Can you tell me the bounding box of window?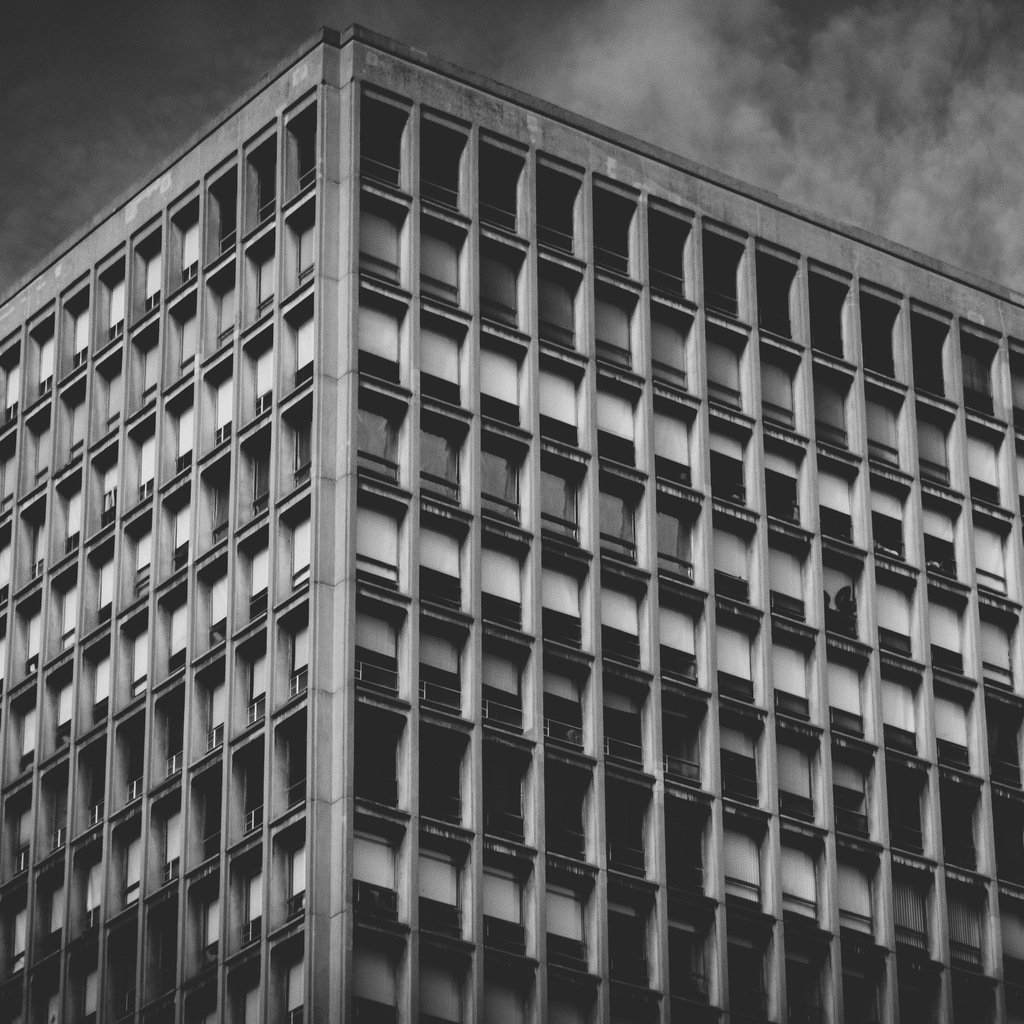
x1=593 y1=177 x2=643 y2=287.
